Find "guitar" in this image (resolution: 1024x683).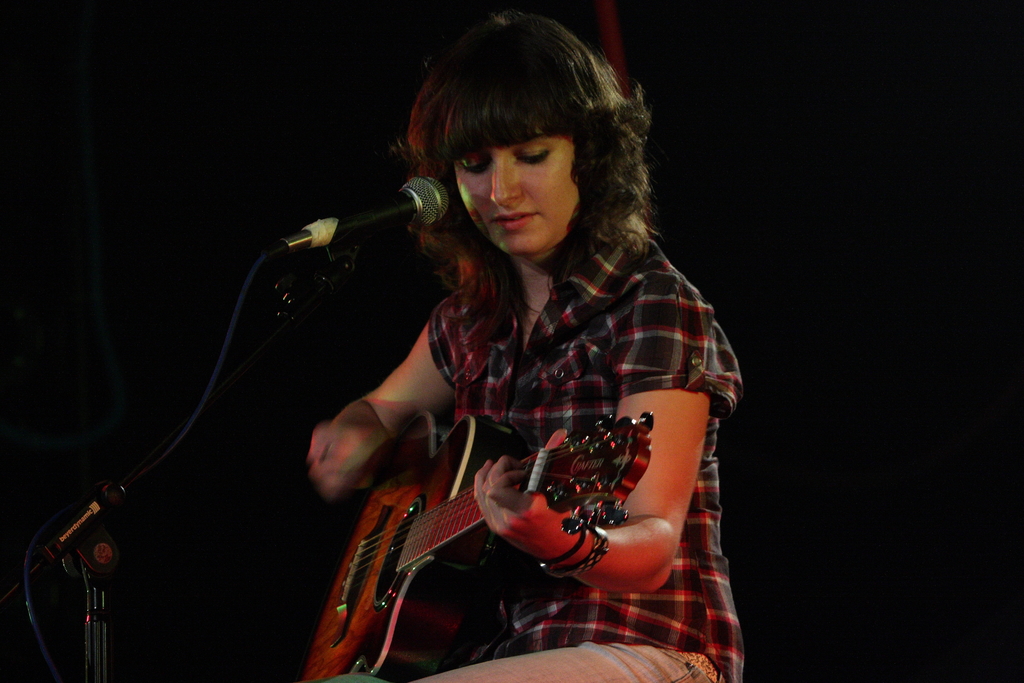
(299,410,650,682).
